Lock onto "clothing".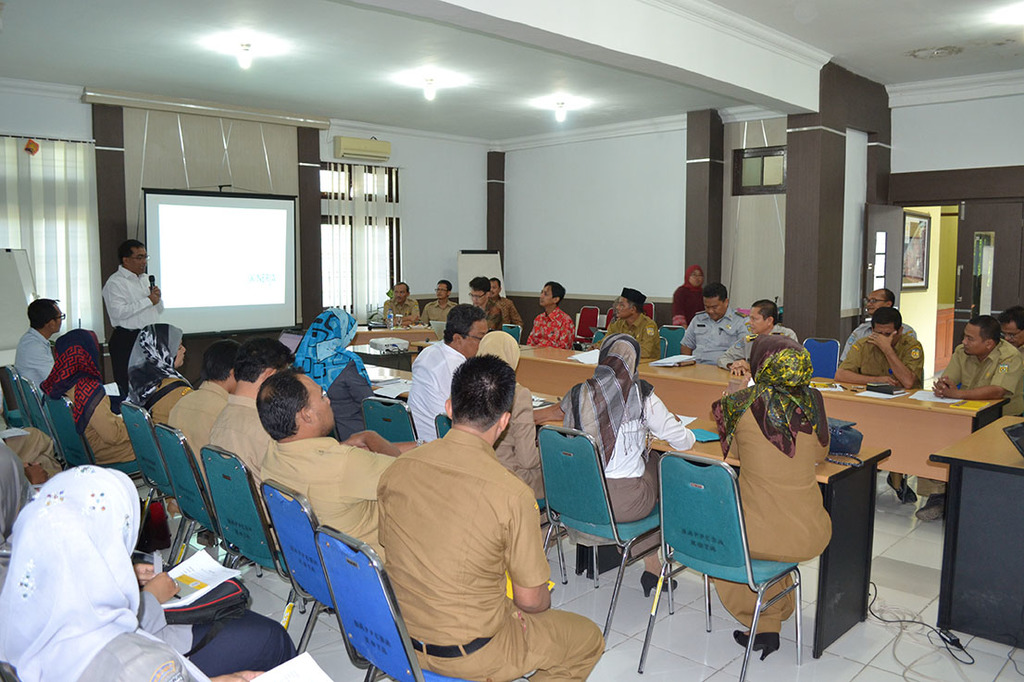
Locked: 528/318/576/351.
